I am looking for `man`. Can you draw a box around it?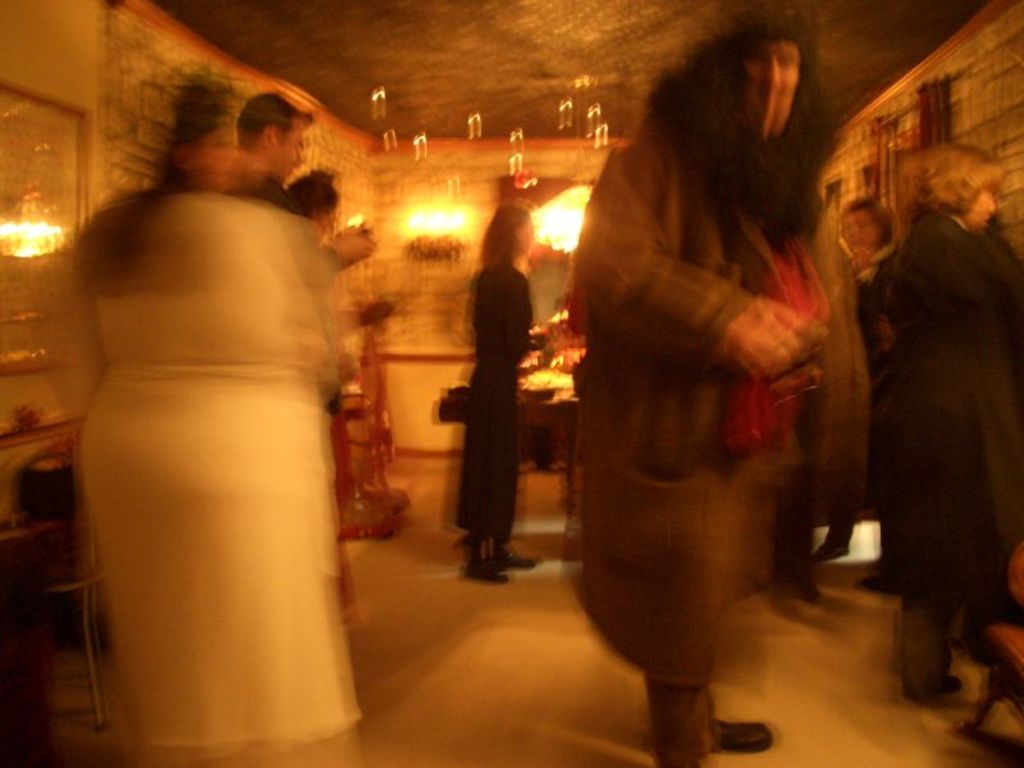
Sure, the bounding box is 571 14 877 767.
